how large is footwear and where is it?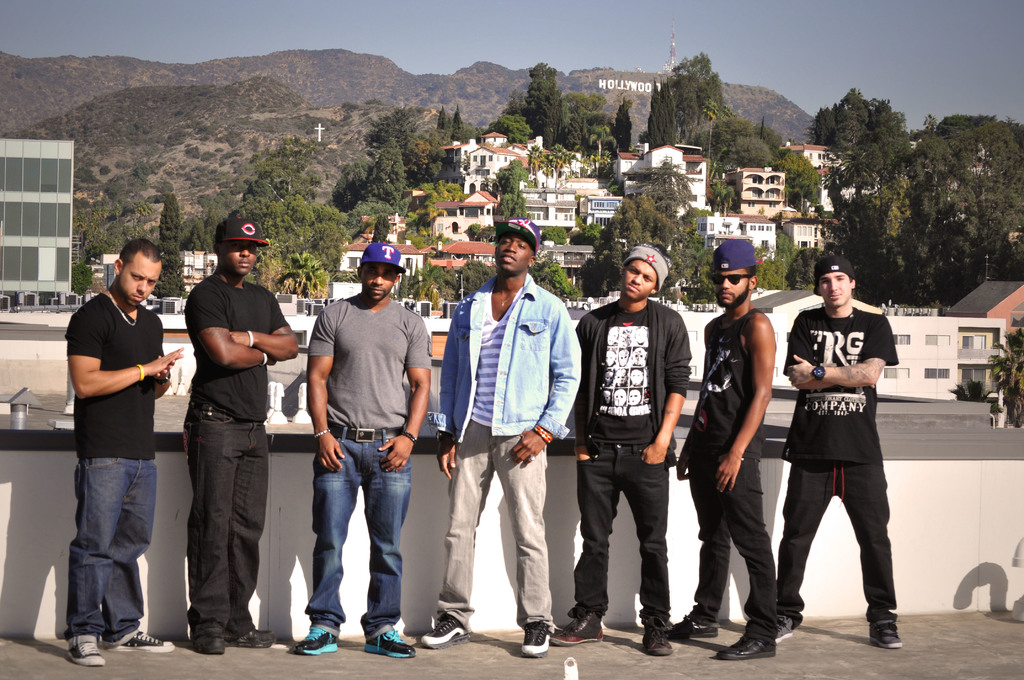
Bounding box: Rect(670, 608, 720, 639).
